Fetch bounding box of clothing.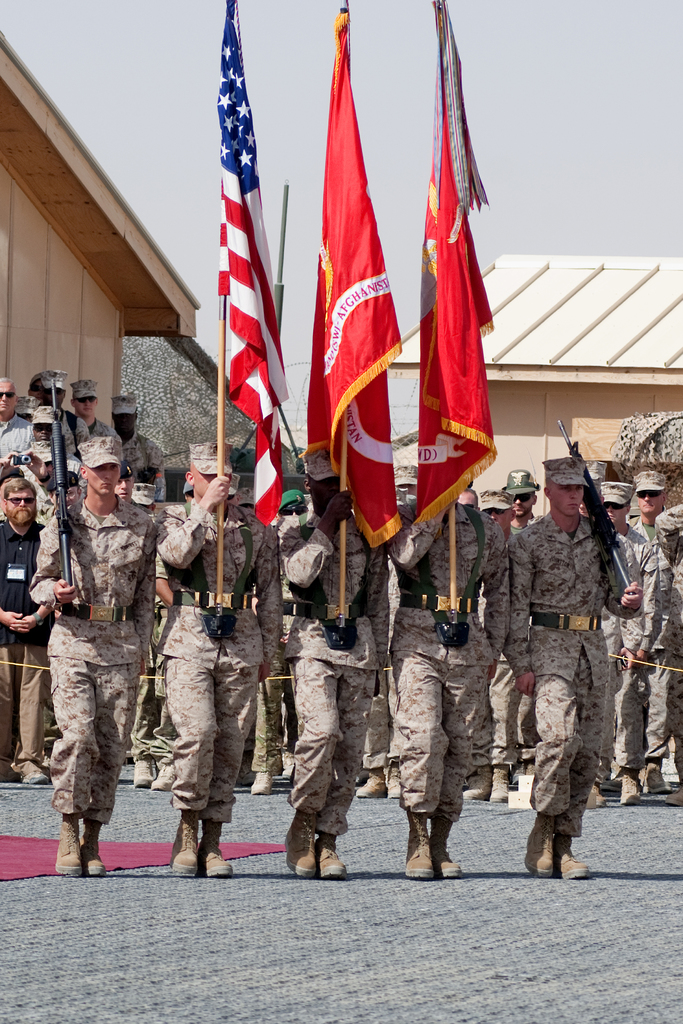
Bbox: [x1=69, y1=423, x2=112, y2=454].
